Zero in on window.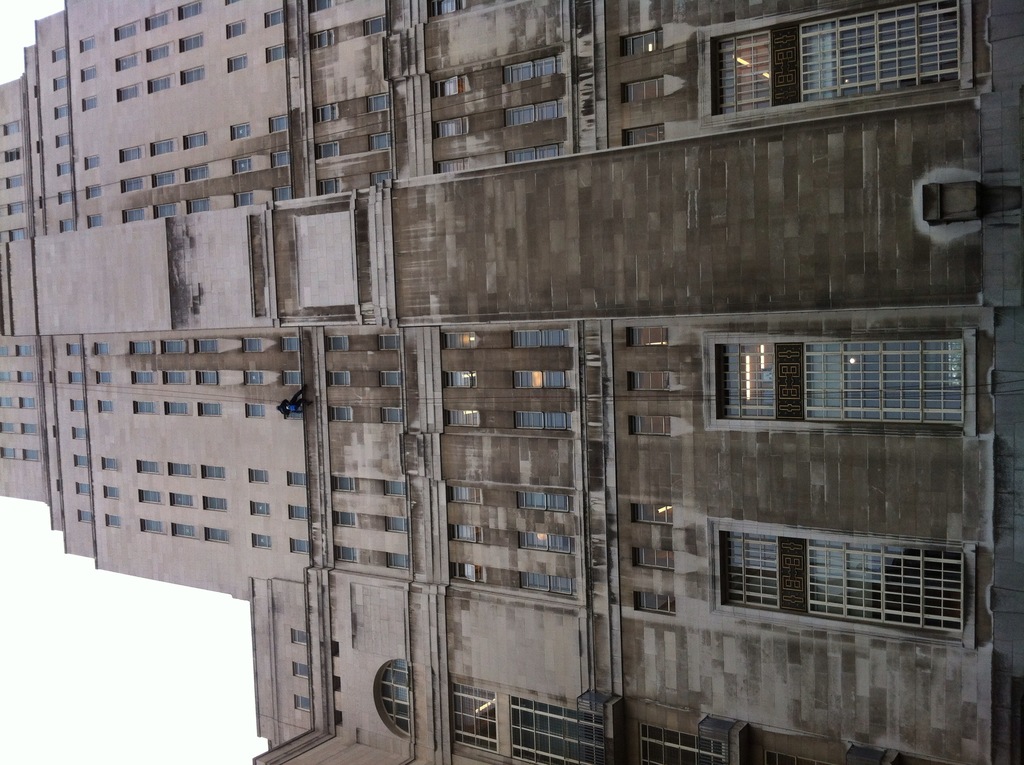
Zeroed in: (x1=387, y1=515, x2=403, y2=535).
